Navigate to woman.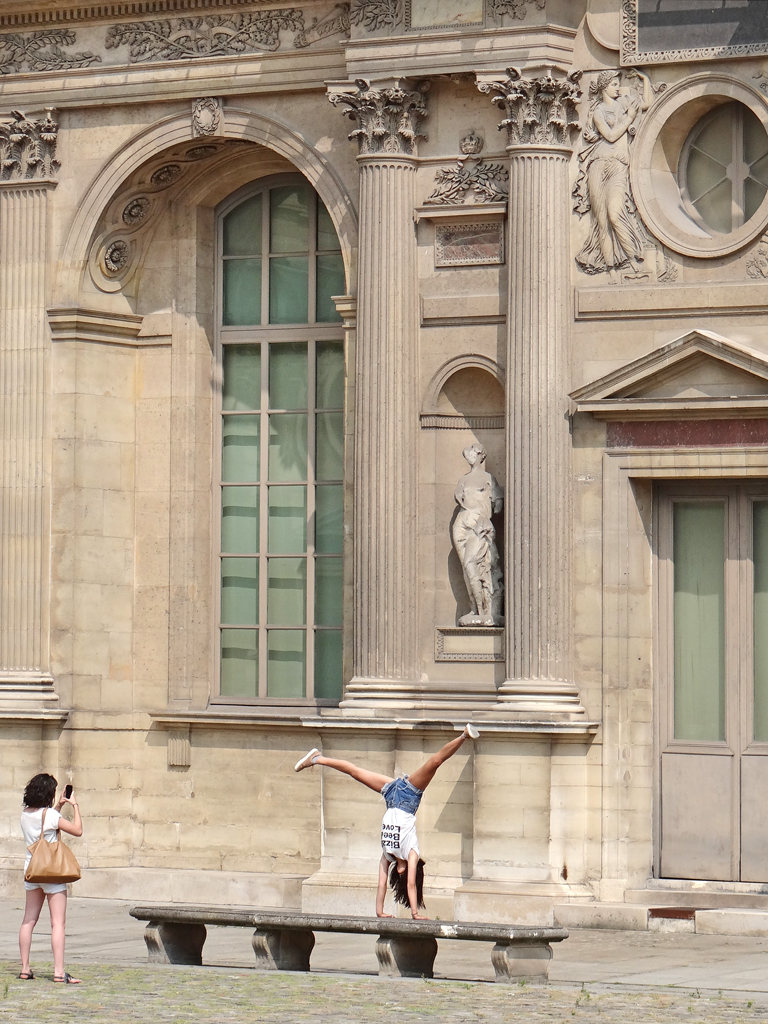
Navigation target: 564, 72, 656, 286.
